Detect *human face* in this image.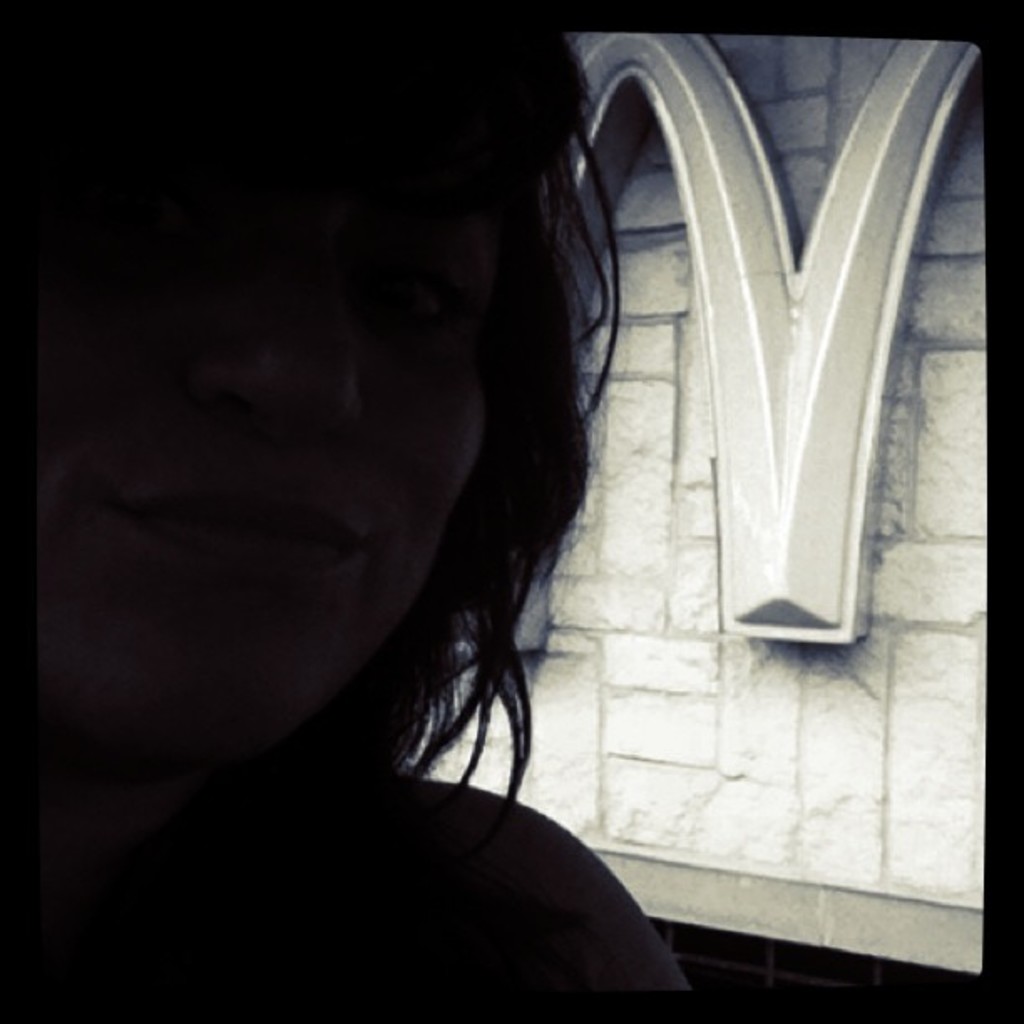
Detection: 0 137 485 756.
